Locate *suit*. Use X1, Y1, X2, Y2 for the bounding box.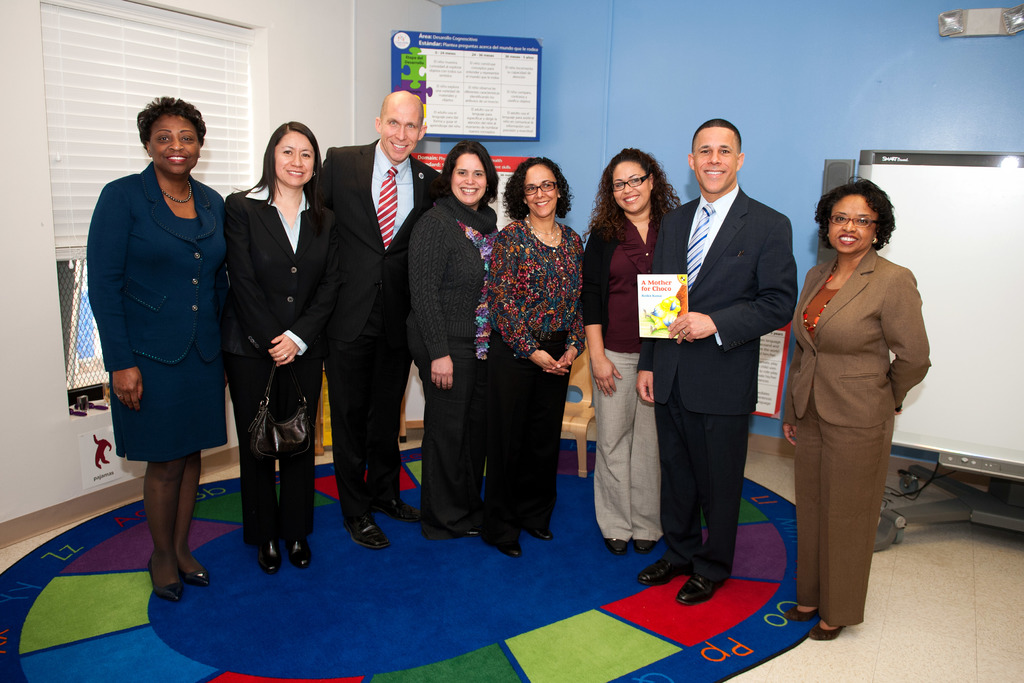
321, 140, 444, 523.
